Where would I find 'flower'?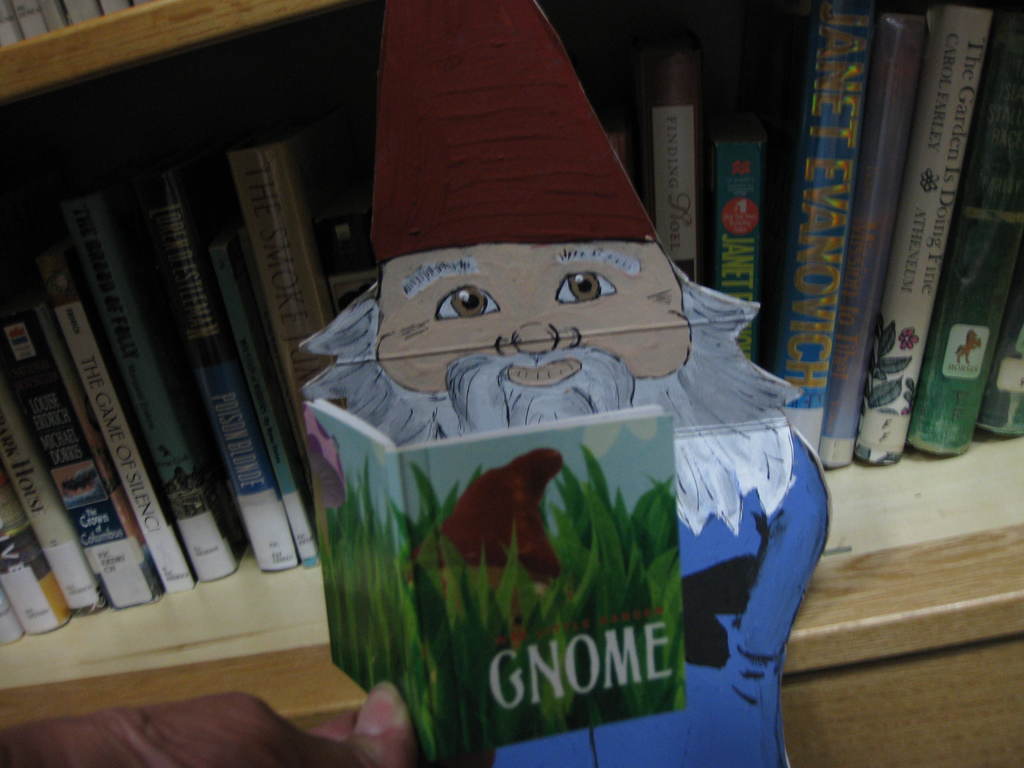
At 436:444:569:601.
